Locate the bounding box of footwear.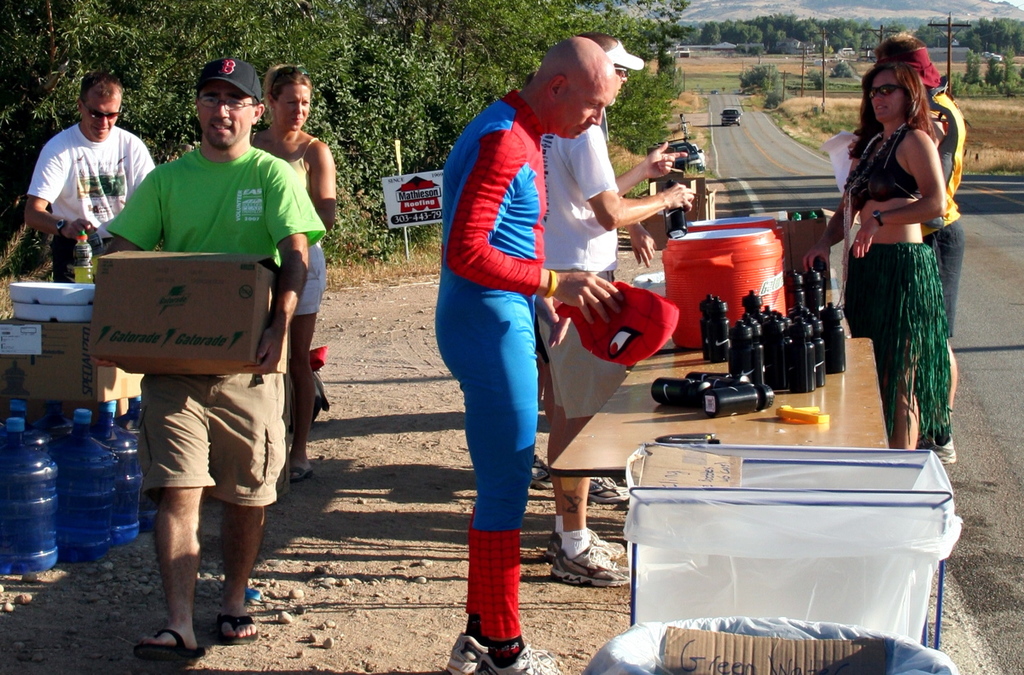
Bounding box: BBox(481, 641, 558, 674).
